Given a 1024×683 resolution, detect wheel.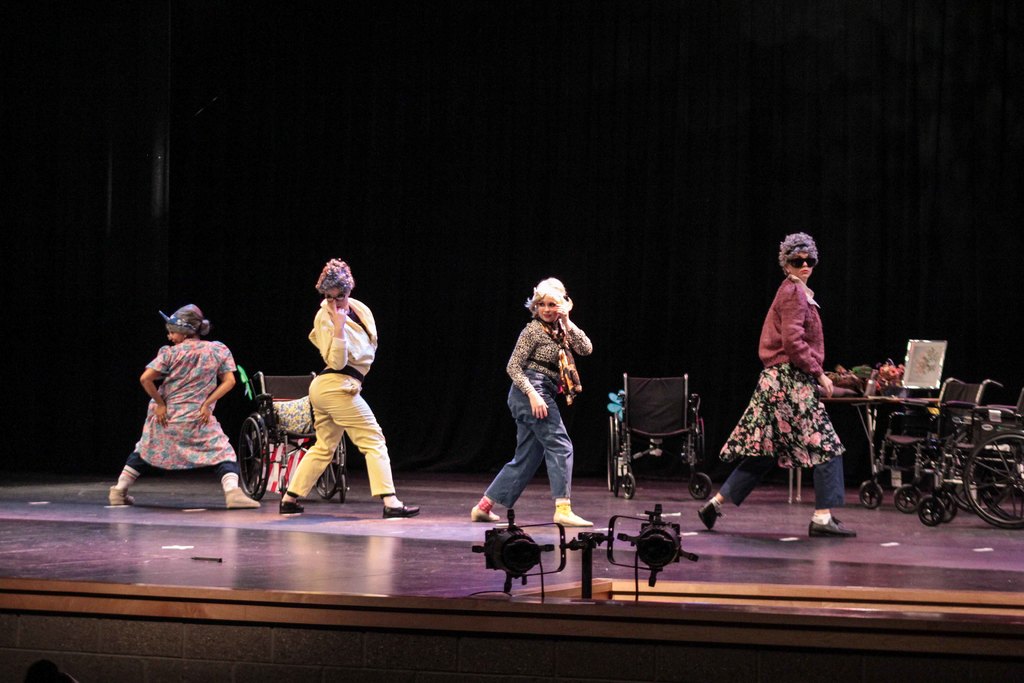
[x1=979, y1=451, x2=1023, y2=512].
